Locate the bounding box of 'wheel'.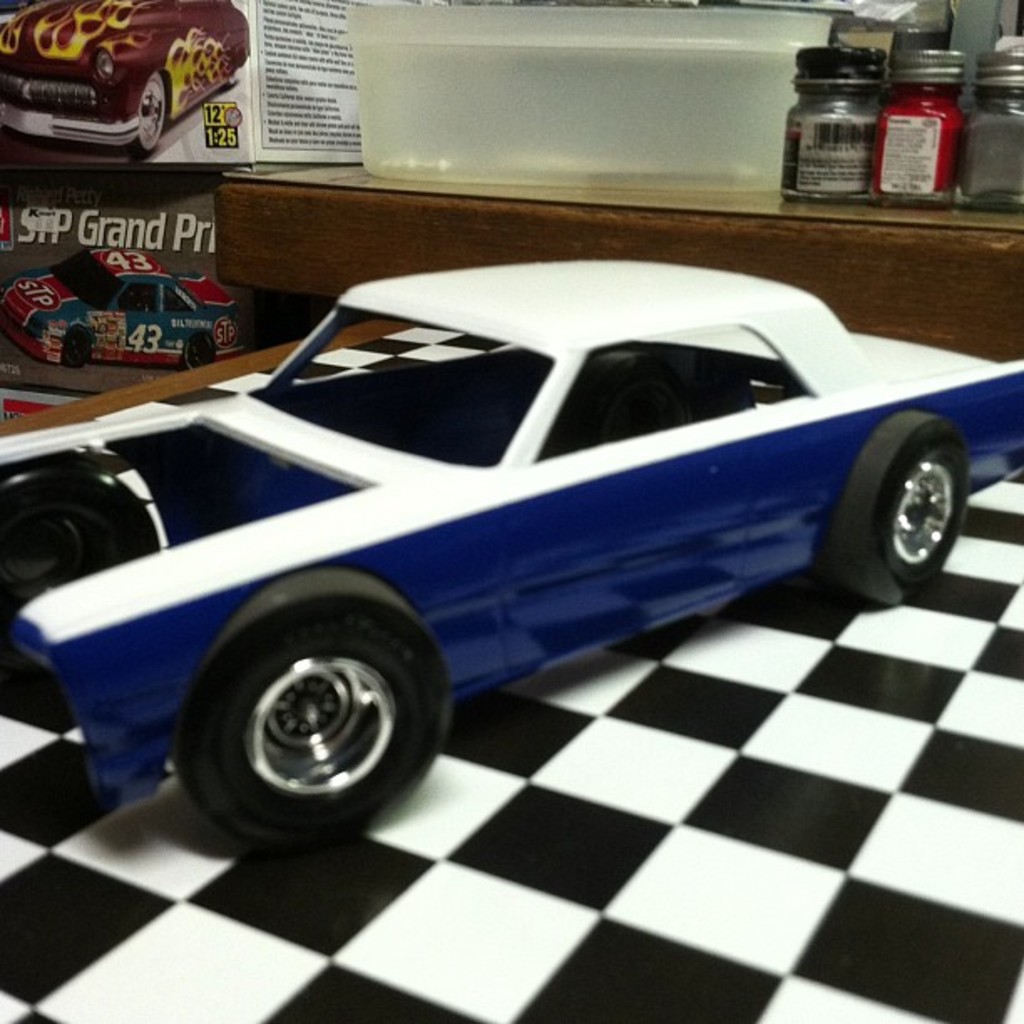
Bounding box: box(55, 328, 90, 370).
